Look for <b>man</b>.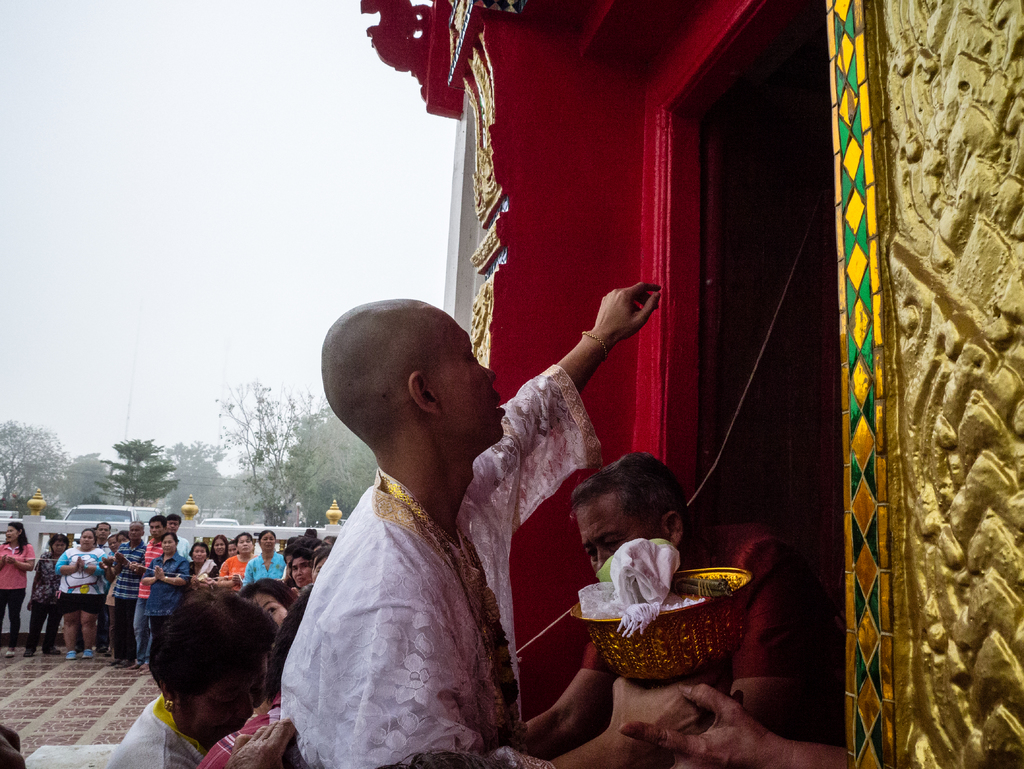
Found: locate(109, 519, 147, 669).
